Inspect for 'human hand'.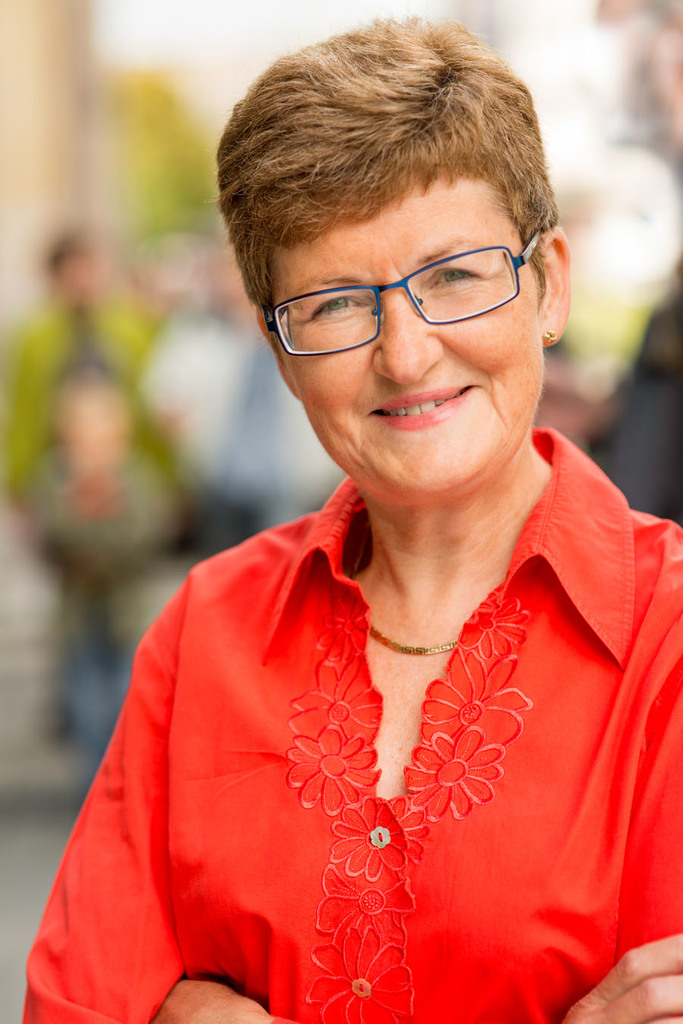
Inspection: (565,934,682,1023).
